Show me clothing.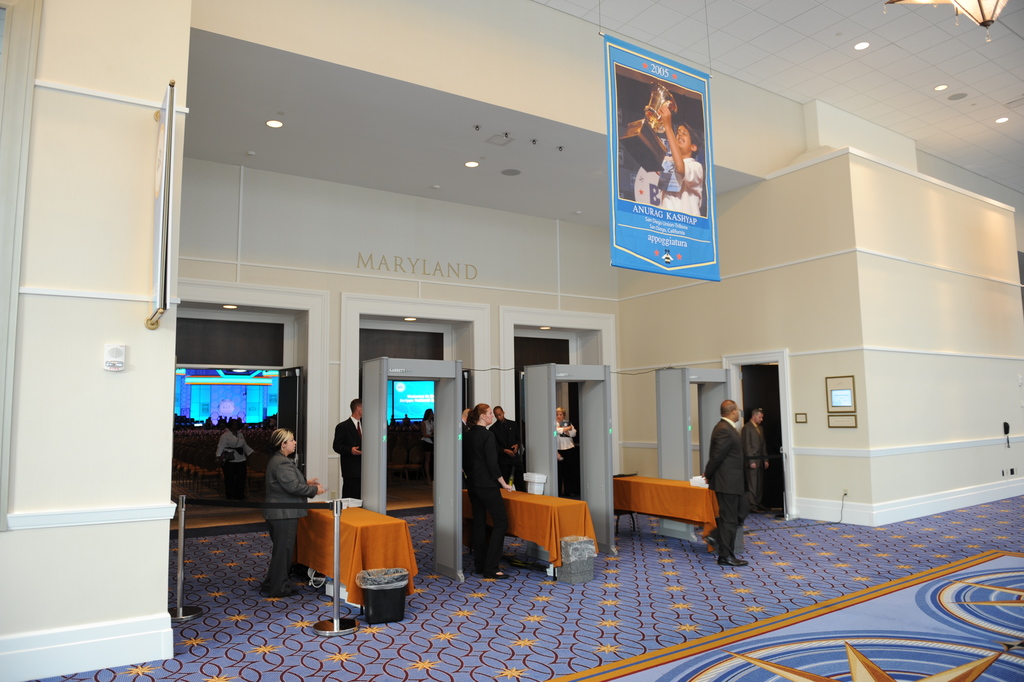
clothing is here: region(486, 414, 526, 491).
